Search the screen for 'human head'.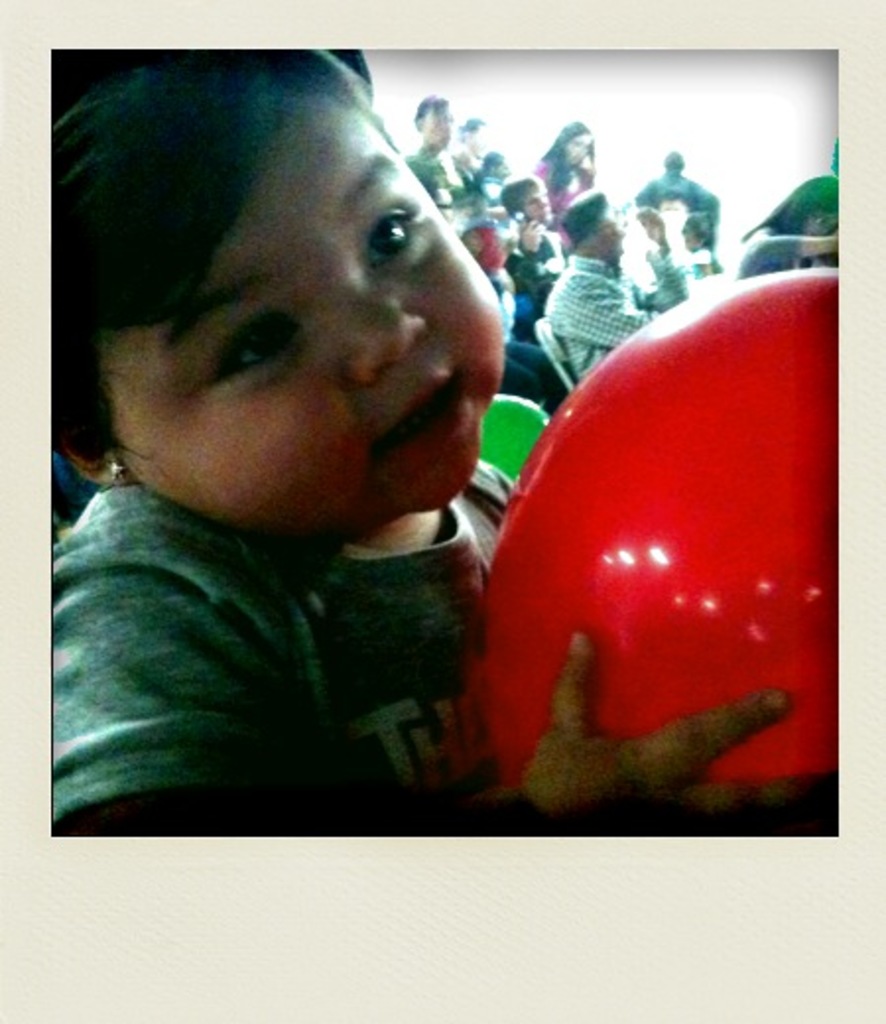
Found at Rect(555, 120, 593, 169).
